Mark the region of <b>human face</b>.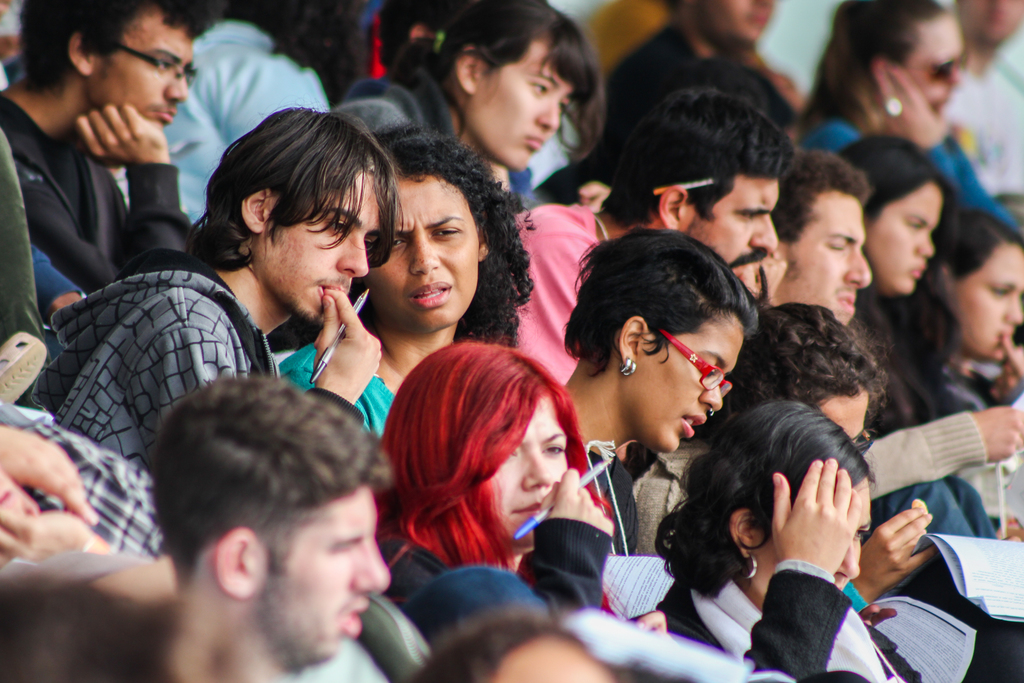
Region: <bbox>754, 473, 874, 591</bbox>.
